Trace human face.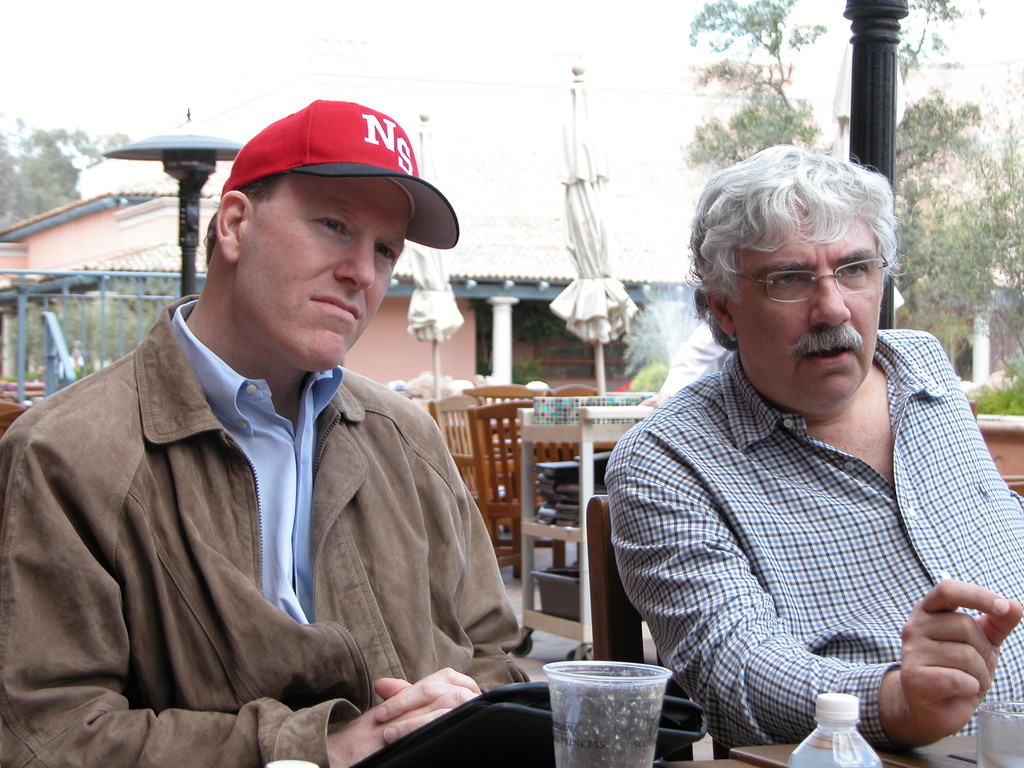
Traced to bbox=(719, 192, 878, 413).
